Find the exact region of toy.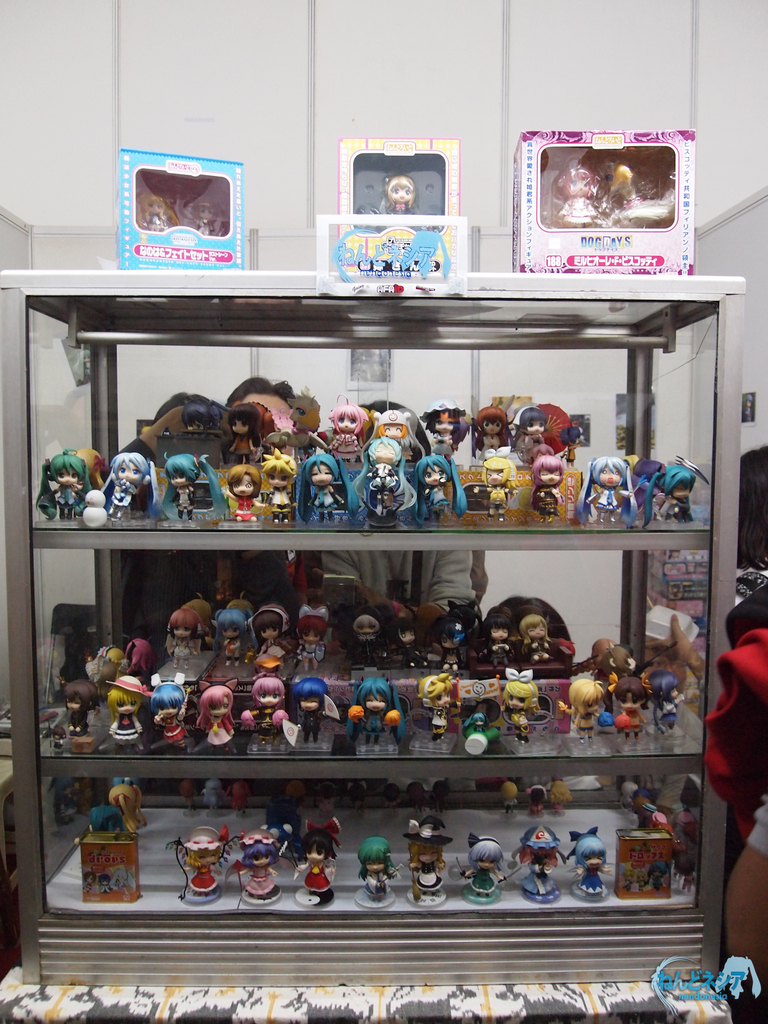
Exact region: (164,605,203,663).
